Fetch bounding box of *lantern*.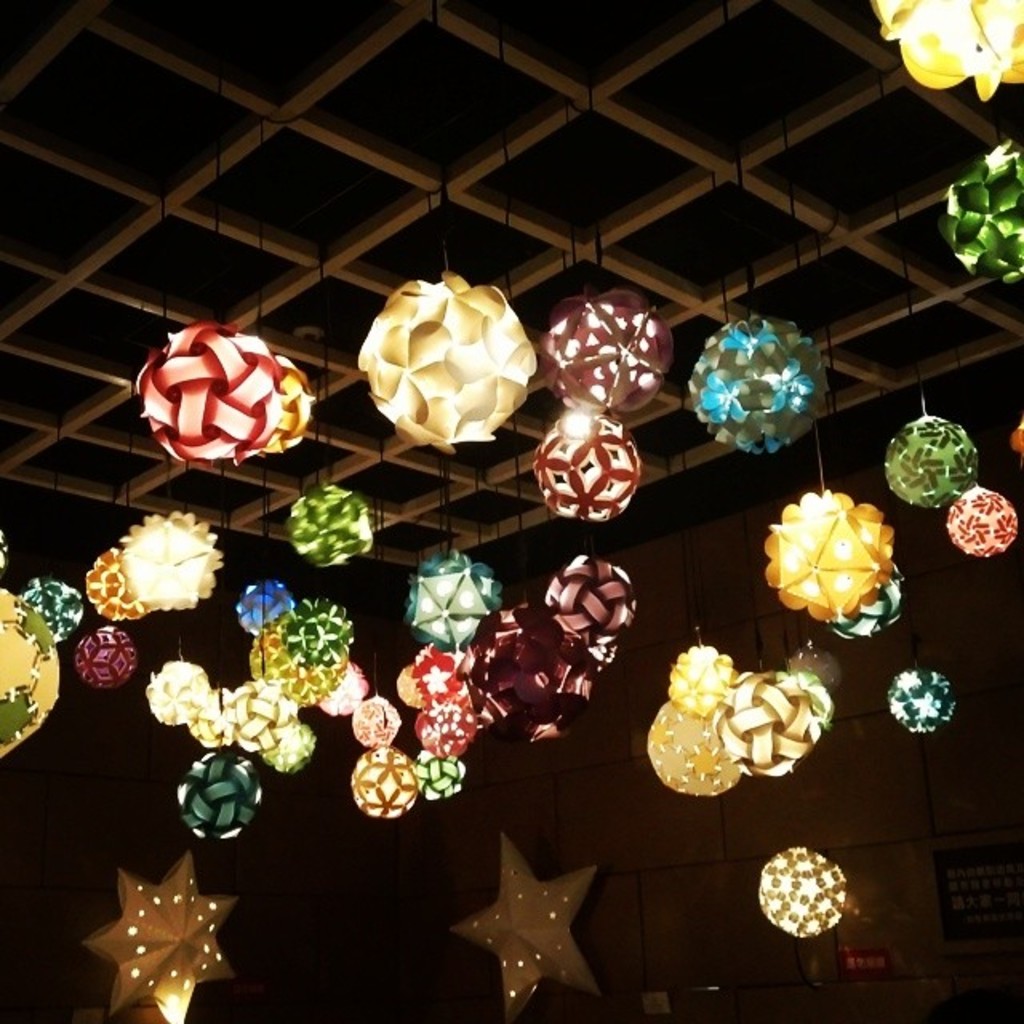
Bbox: box(542, 286, 674, 421).
